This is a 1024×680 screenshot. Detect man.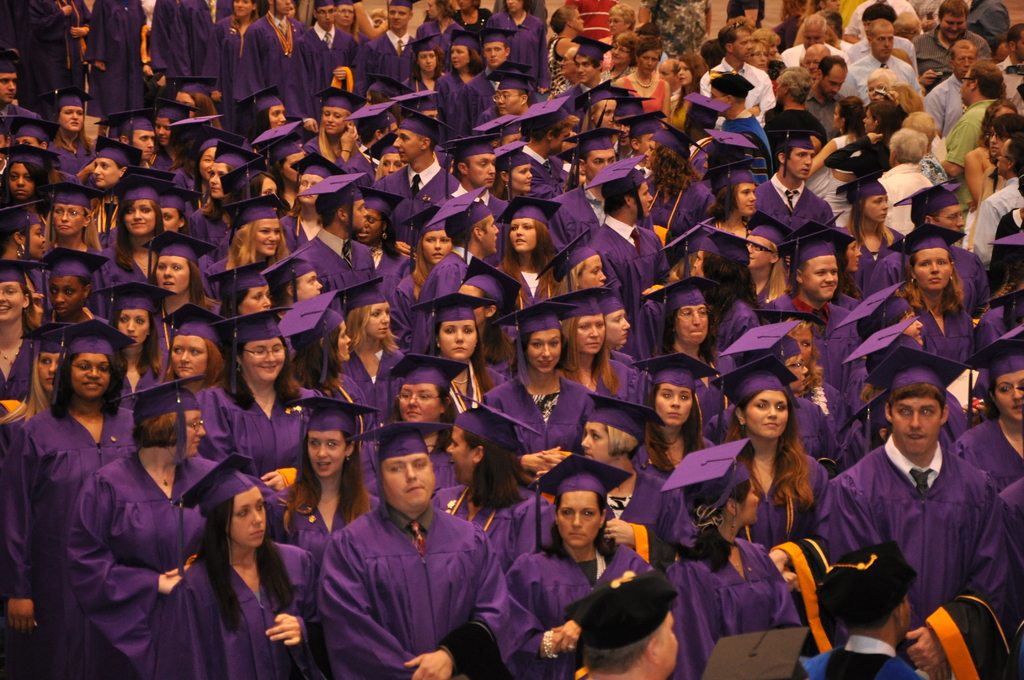
<region>91, 106, 161, 170</region>.
